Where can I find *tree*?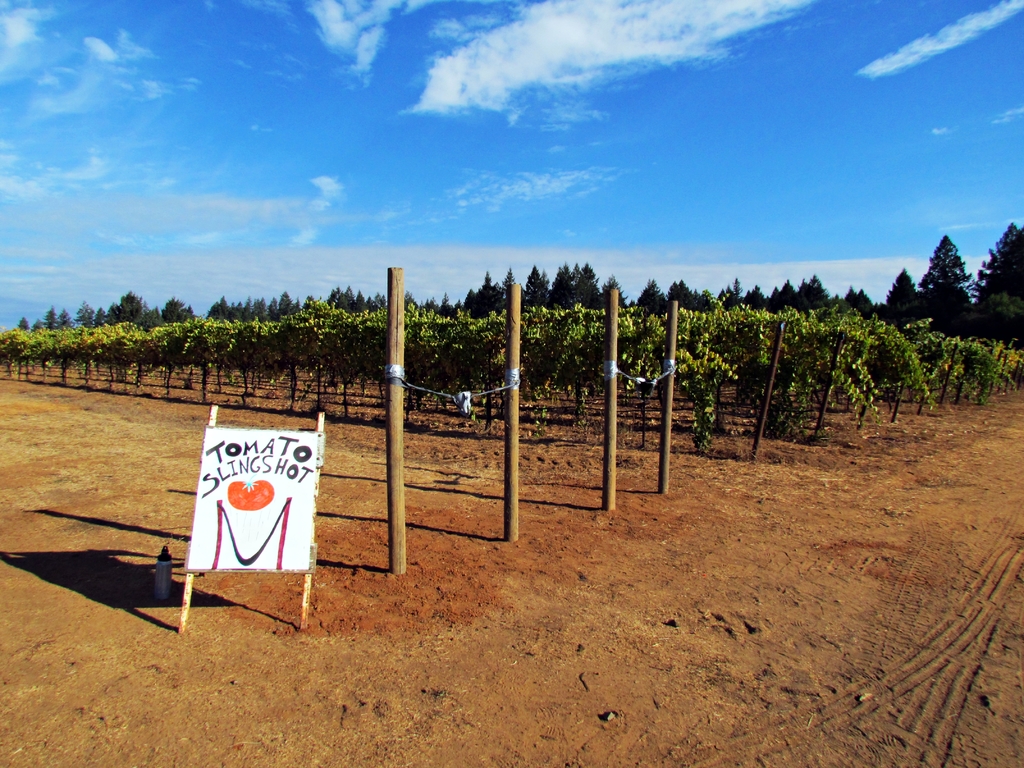
You can find it at [left=714, top=284, right=727, bottom=304].
